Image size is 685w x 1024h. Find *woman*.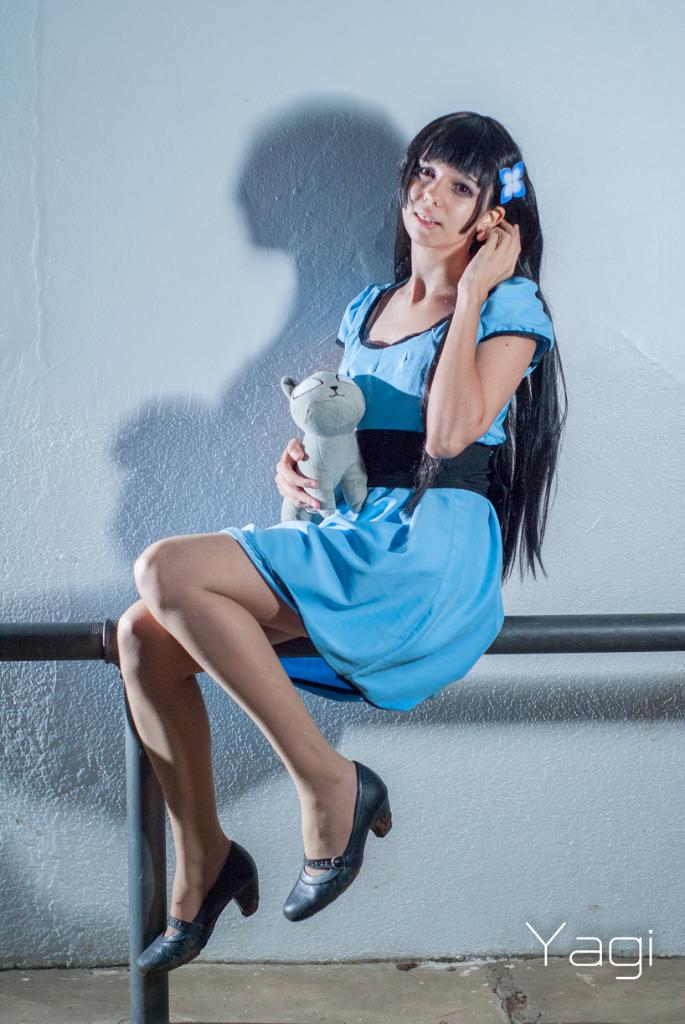
[x1=105, y1=191, x2=507, y2=975].
